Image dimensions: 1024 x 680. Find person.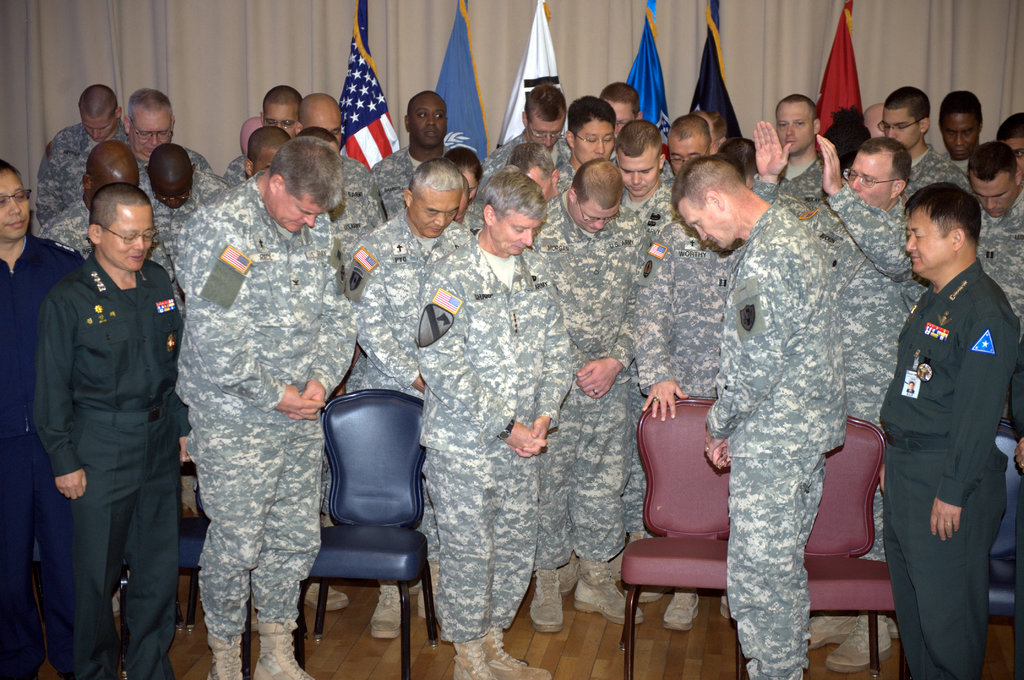
{"left": 557, "top": 95, "right": 621, "bottom": 176}.
